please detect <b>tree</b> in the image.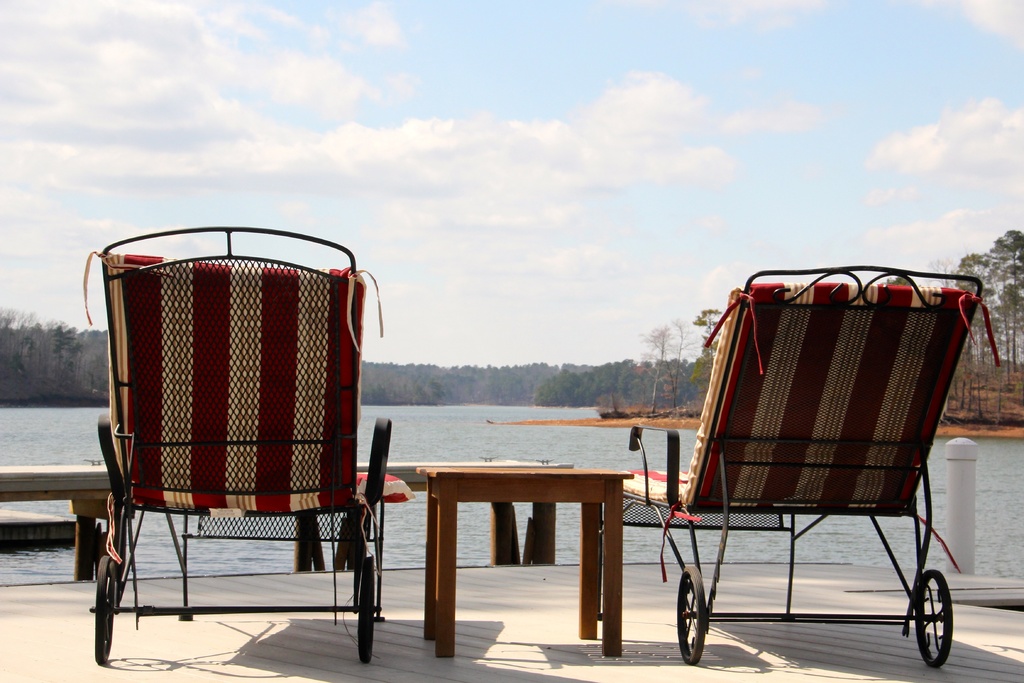
crop(922, 231, 1023, 429).
